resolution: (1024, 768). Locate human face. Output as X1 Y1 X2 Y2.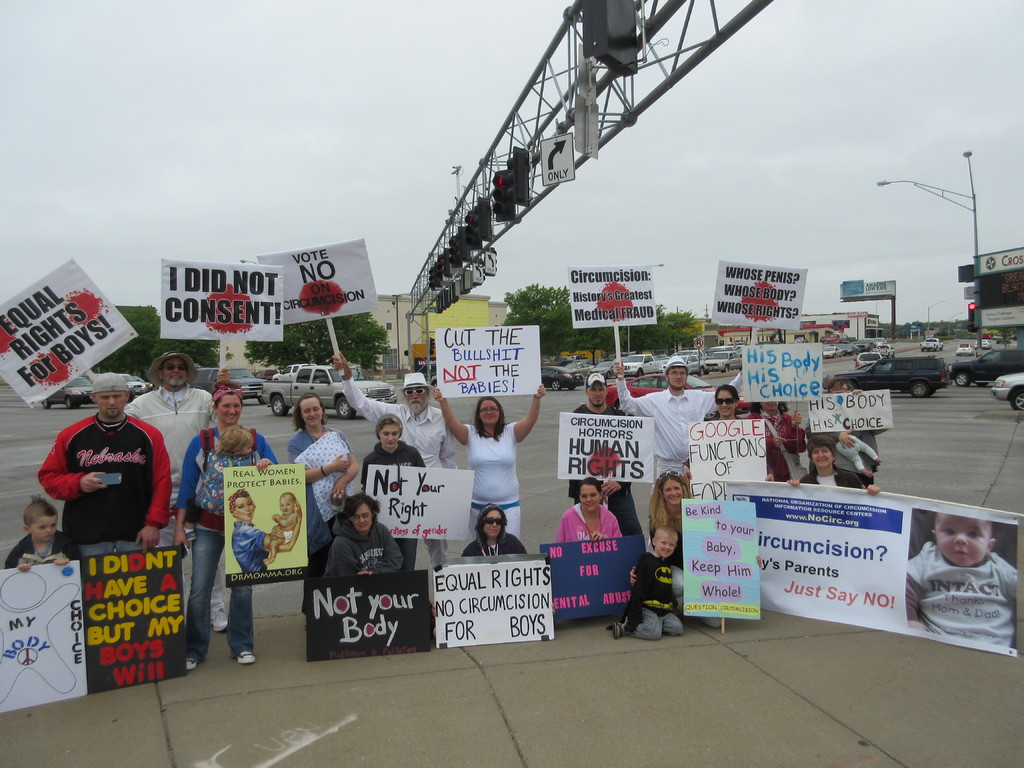
662 481 684 507.
